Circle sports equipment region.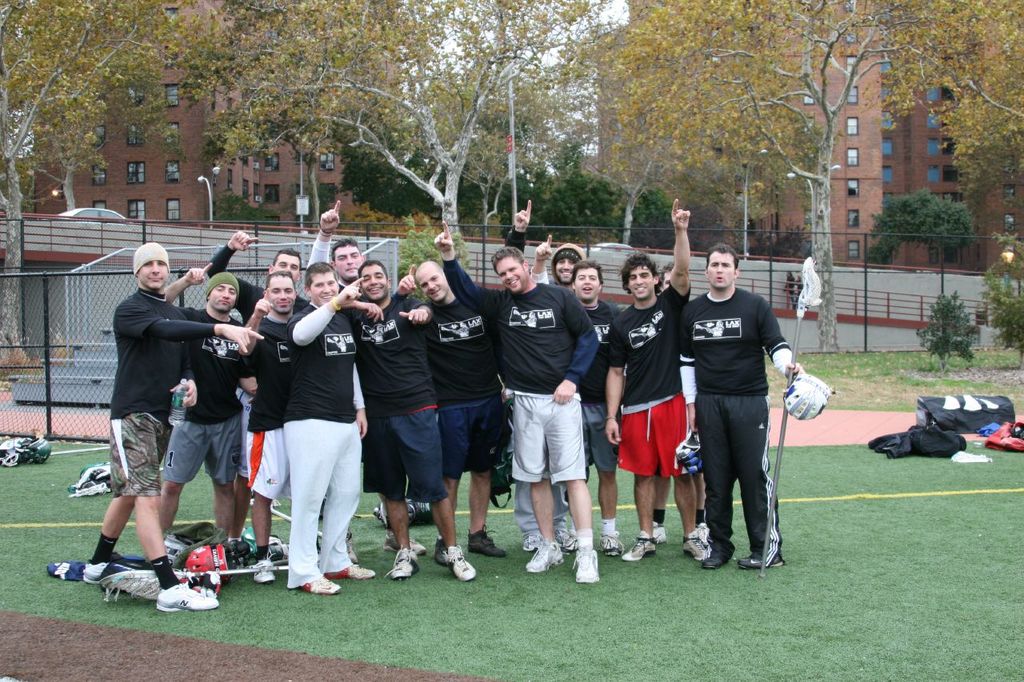
Region: BBox(246, 556, 277, 583).
